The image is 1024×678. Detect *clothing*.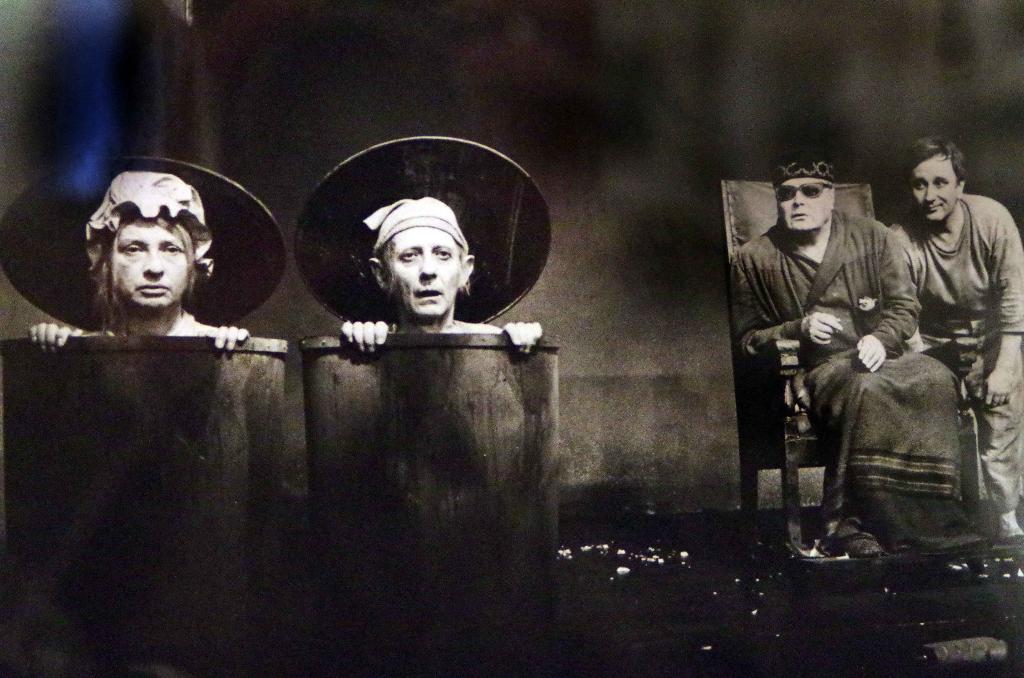
Detection: 740, 207, 997, 568.
